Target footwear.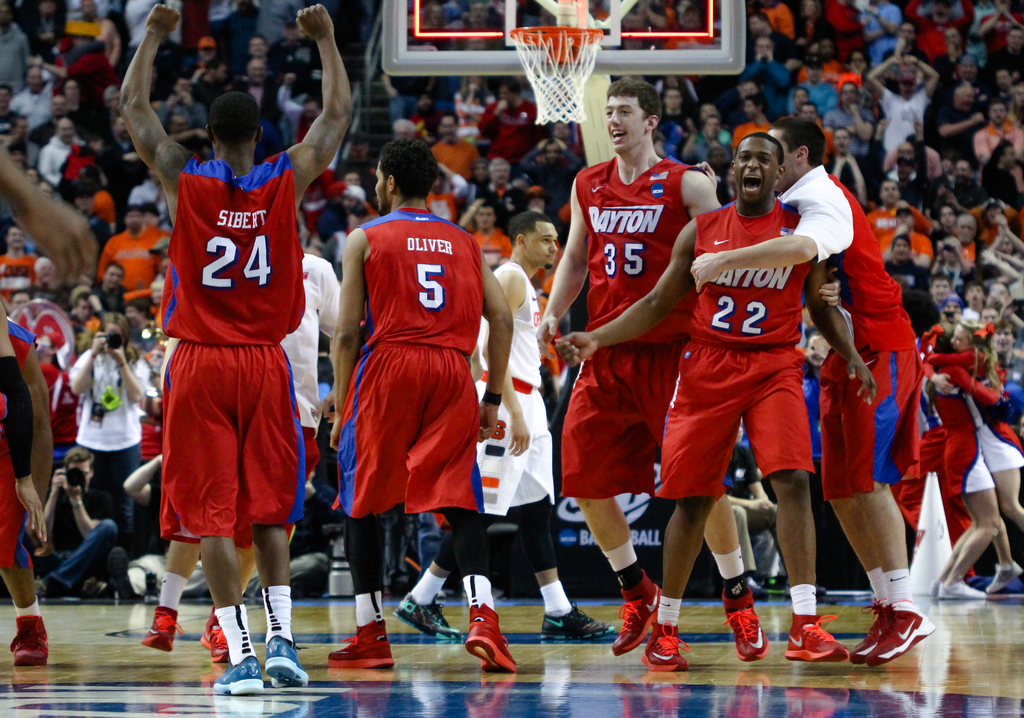
Target region: (left=786, top=614, right=849, bottom=669).
